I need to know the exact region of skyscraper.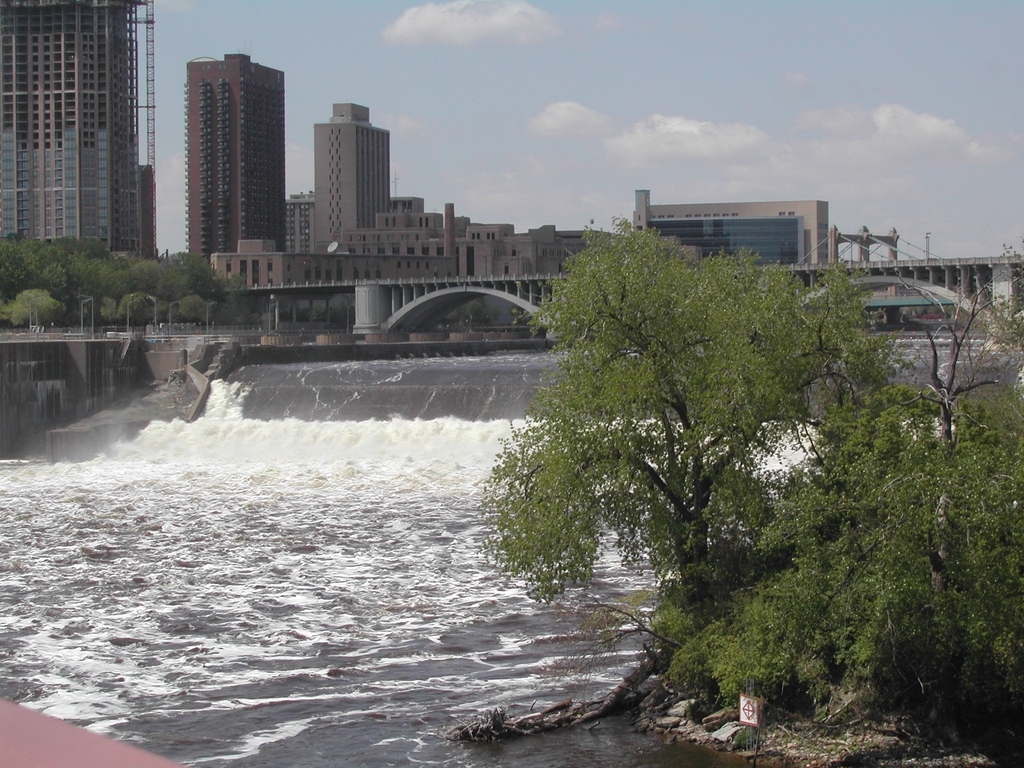
Region: detection(6, 8, 159, 275).
